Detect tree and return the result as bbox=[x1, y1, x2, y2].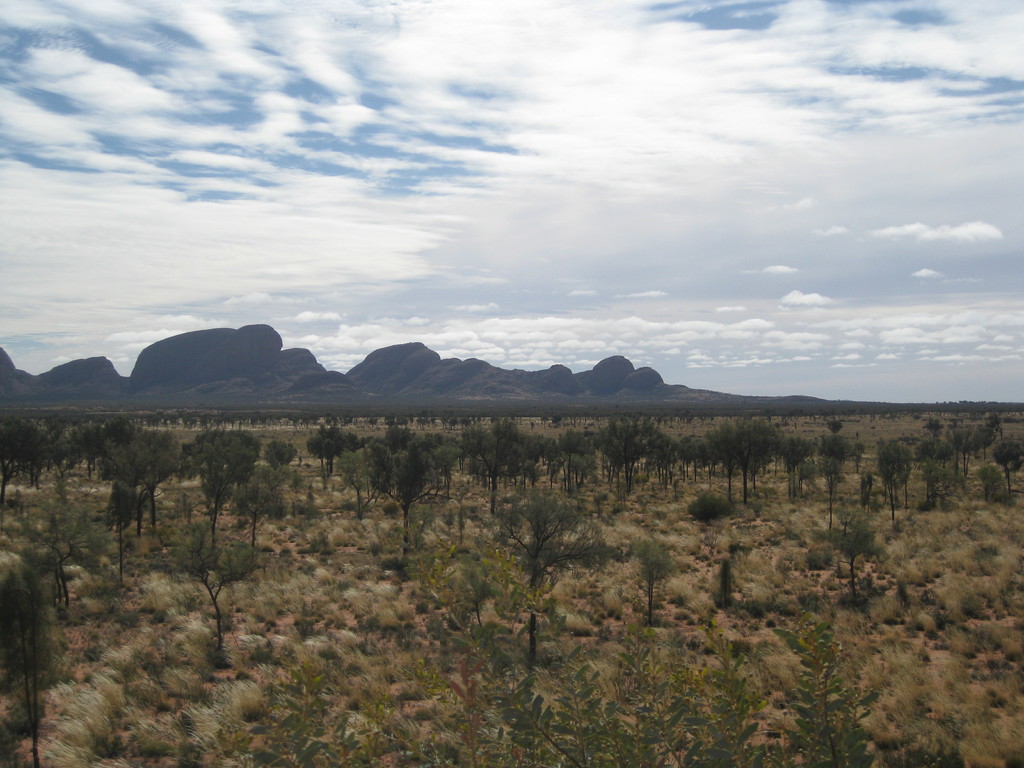
bbox=[165, 518, 260, 648].
